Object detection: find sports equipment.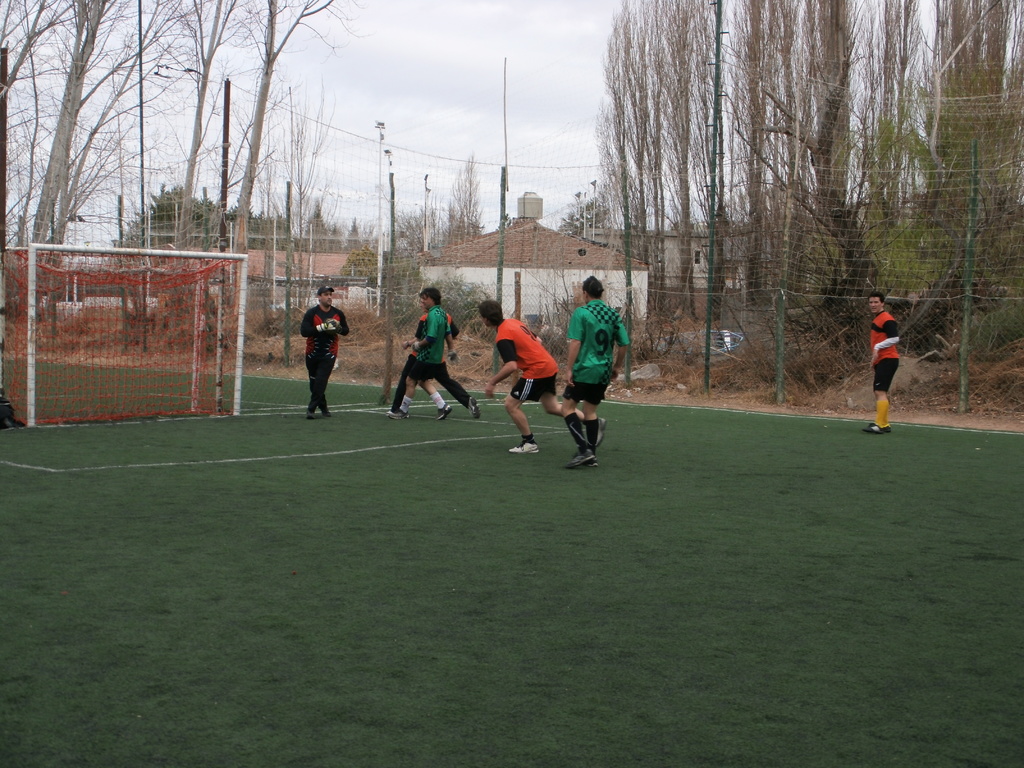
x1=4, y1=241, x2=248, y2=426.
